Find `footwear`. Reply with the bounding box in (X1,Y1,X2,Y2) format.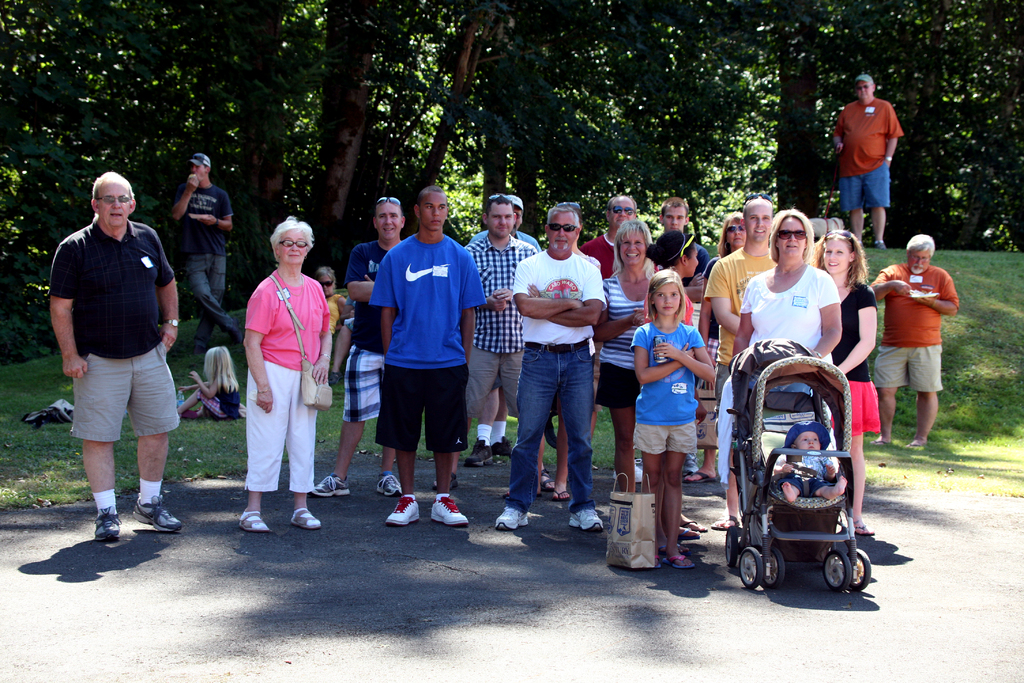
(656,552,661,568).
